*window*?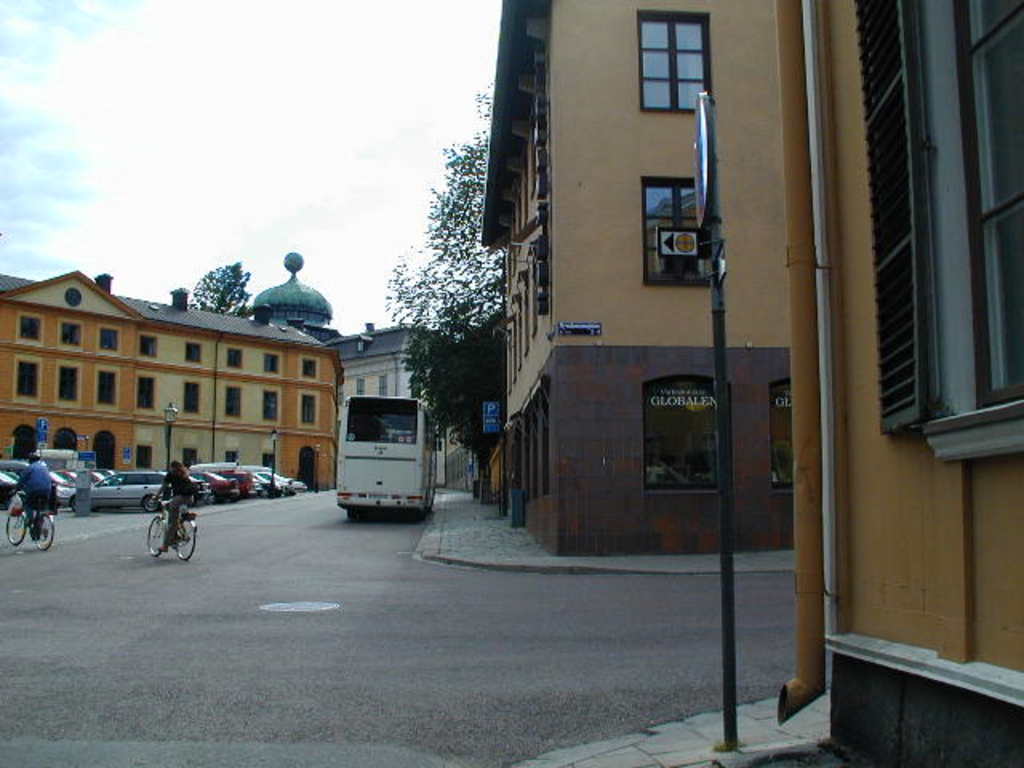
[x1=98, y1=323, x2=120, y2=354]
